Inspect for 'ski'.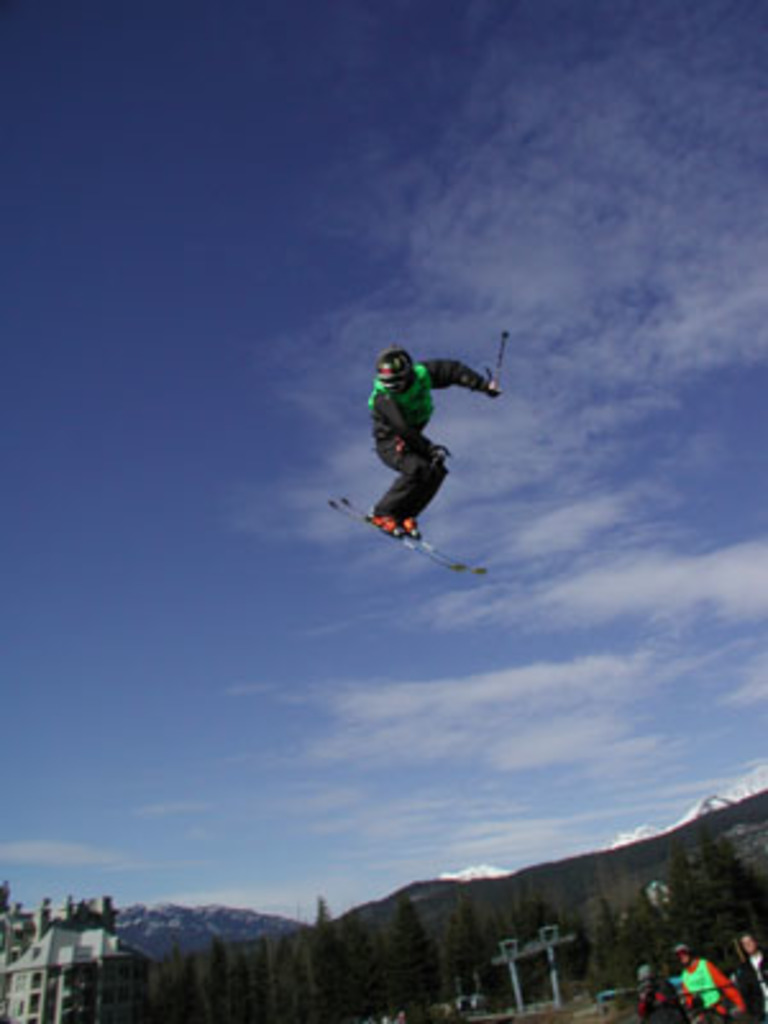
Inspection: locate(348, 512, 497, 576).
